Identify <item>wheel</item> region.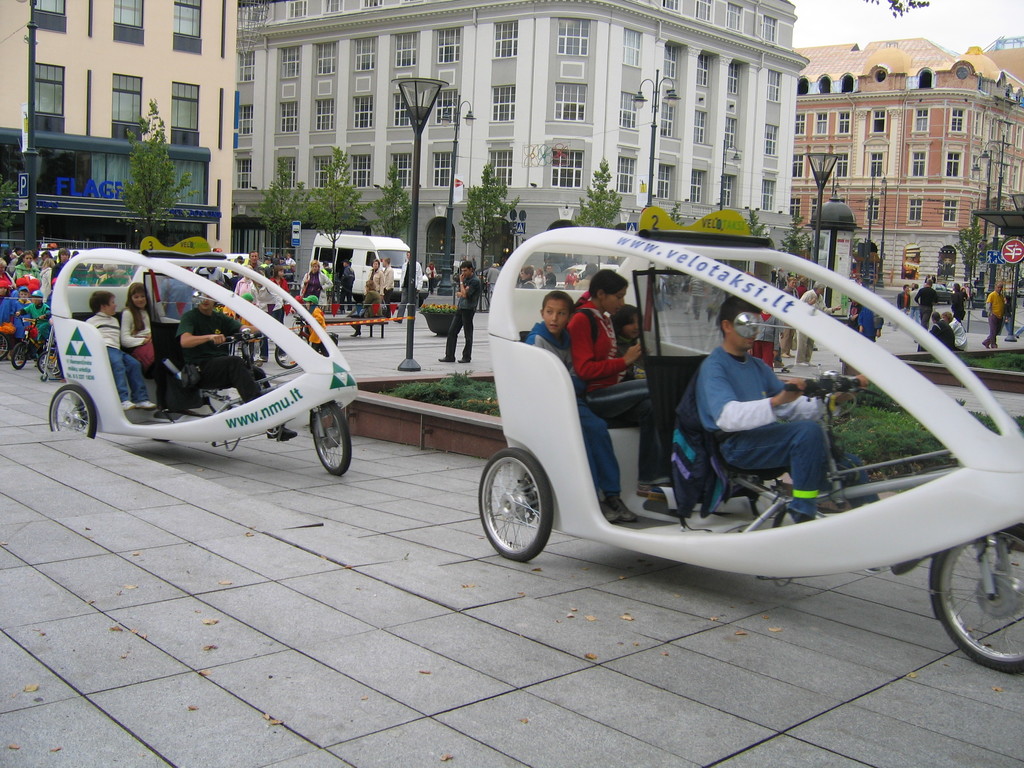
Region: (478,449,554,563).
